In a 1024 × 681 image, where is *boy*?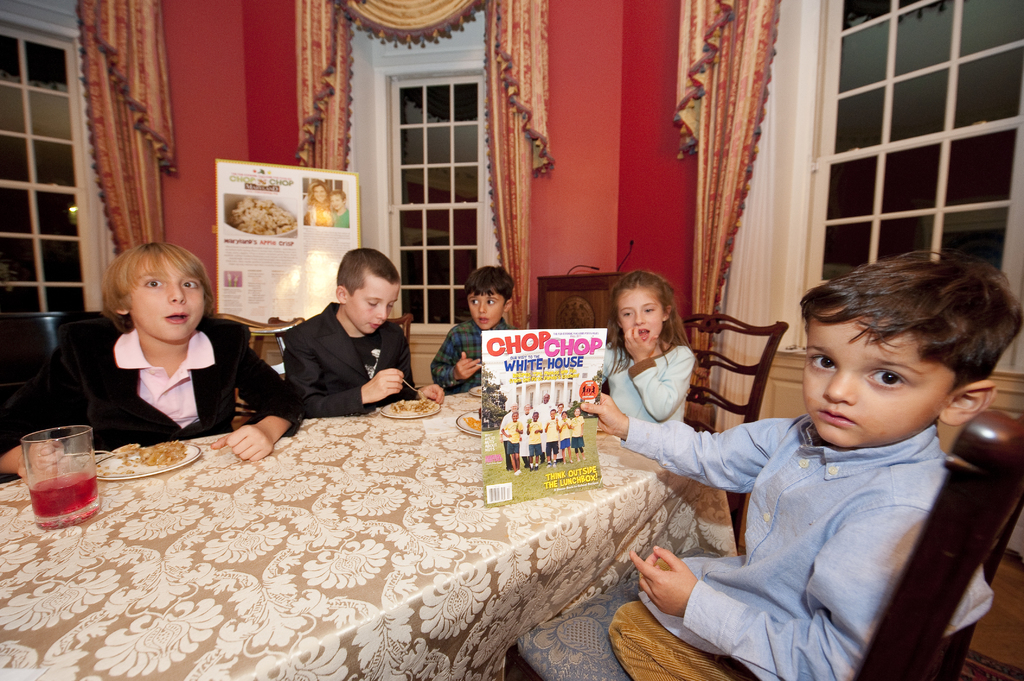
[422,266,516,392].
